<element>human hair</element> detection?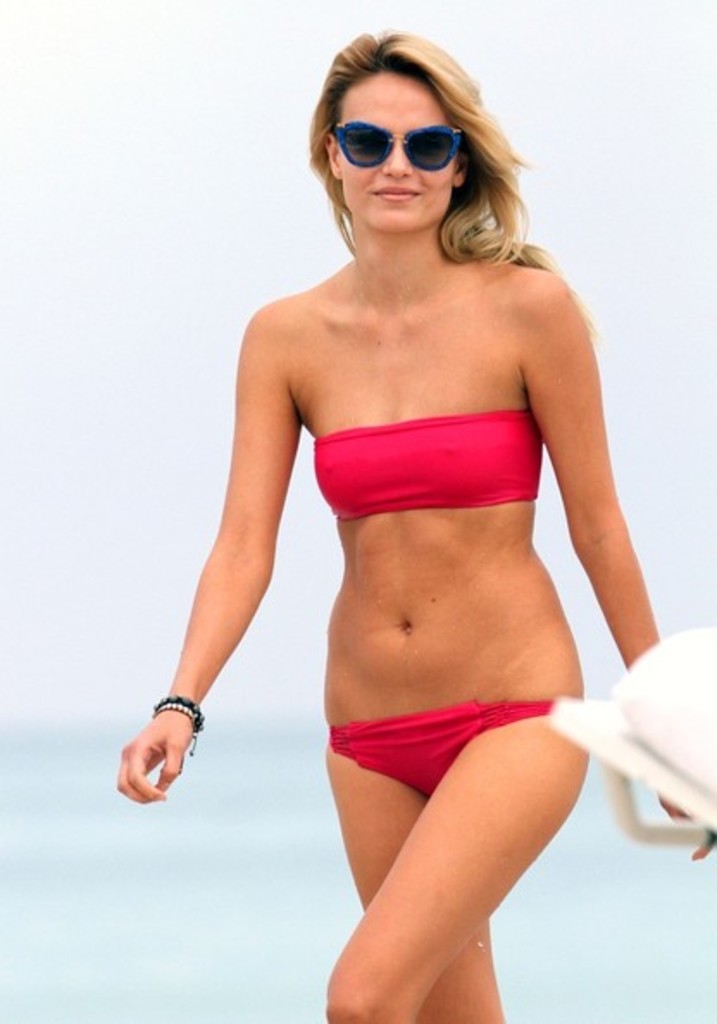
BBox(305, 29, 524, 250)
